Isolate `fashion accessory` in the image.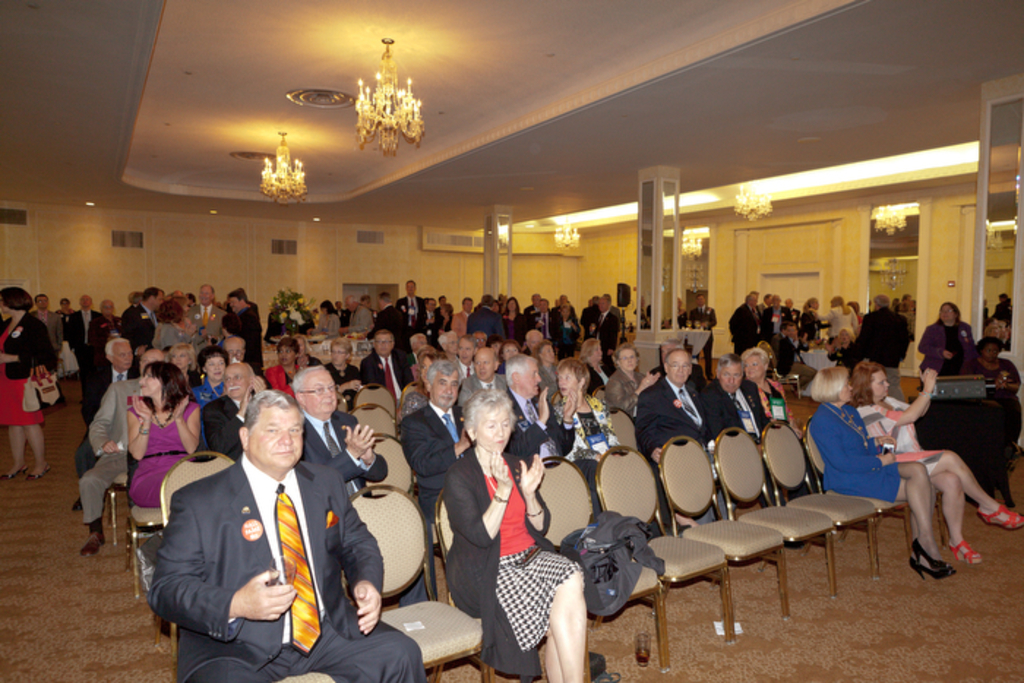
Isolated region: {"left": 142, "top": 448, "right": 190, "bottom": 453}.
